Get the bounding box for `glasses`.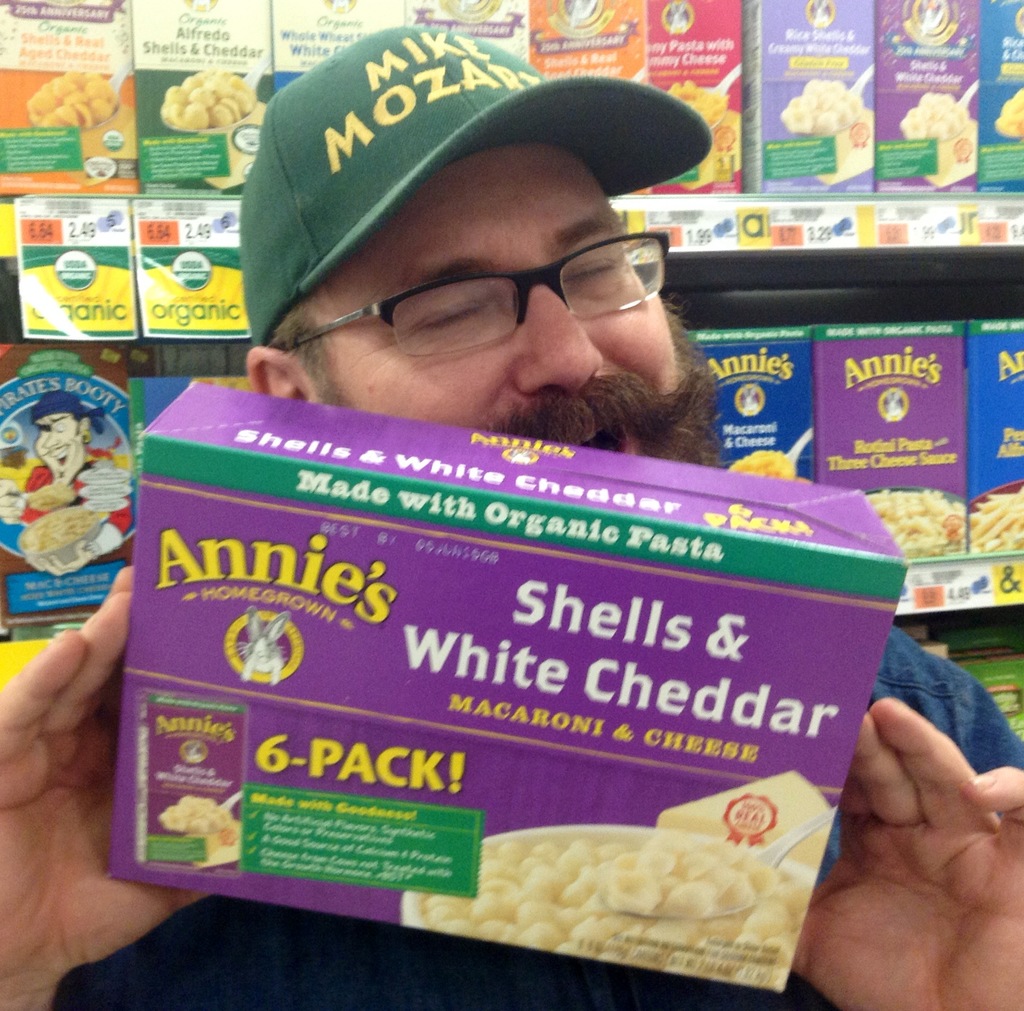
x1=276 y1=230 x2=674 y2=363.
